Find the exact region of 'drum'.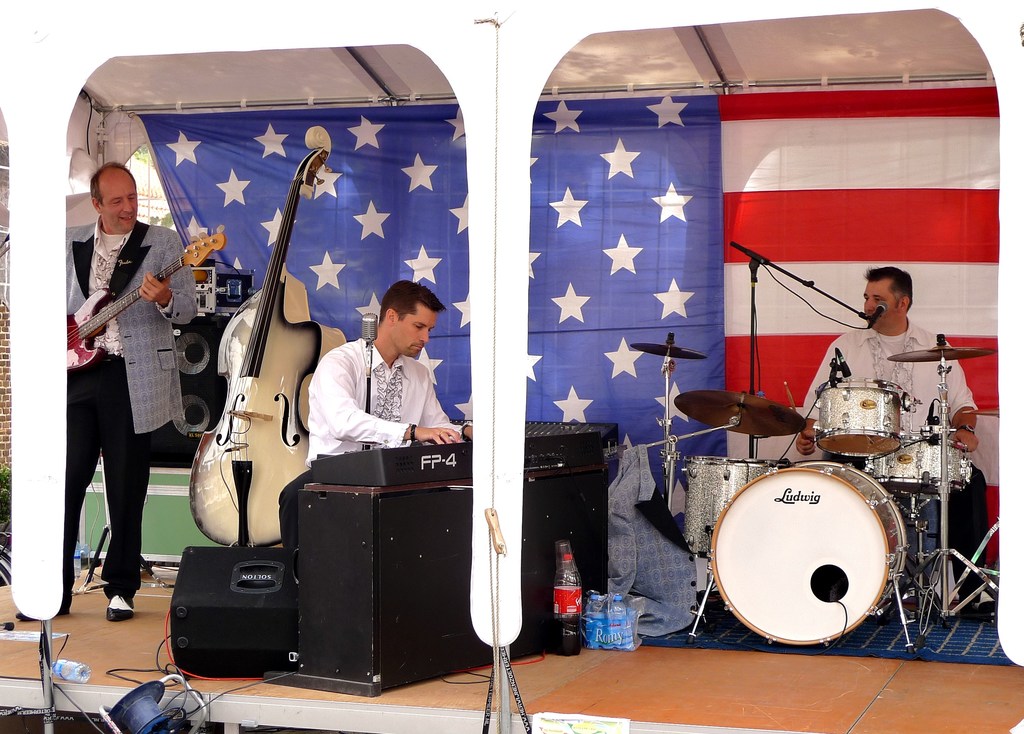
Exact region: {"x1": 682, "y1": 457, "x2": 787, "y2": 561}.
